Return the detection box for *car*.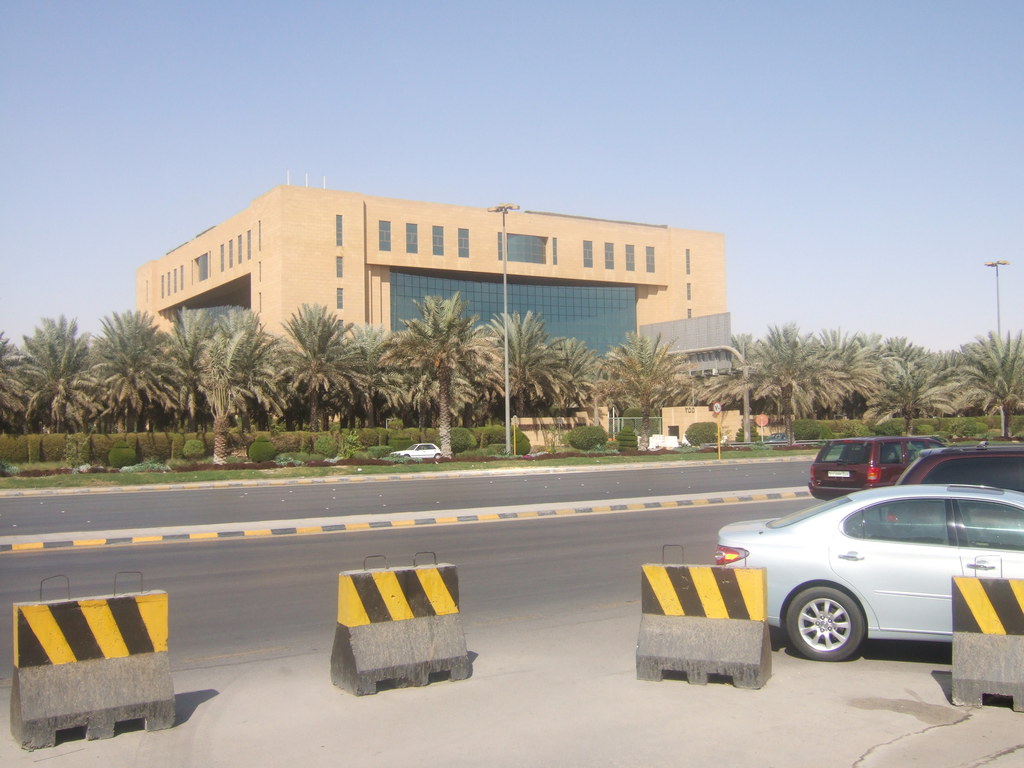
Rect(659, 459, 1011, 687).
